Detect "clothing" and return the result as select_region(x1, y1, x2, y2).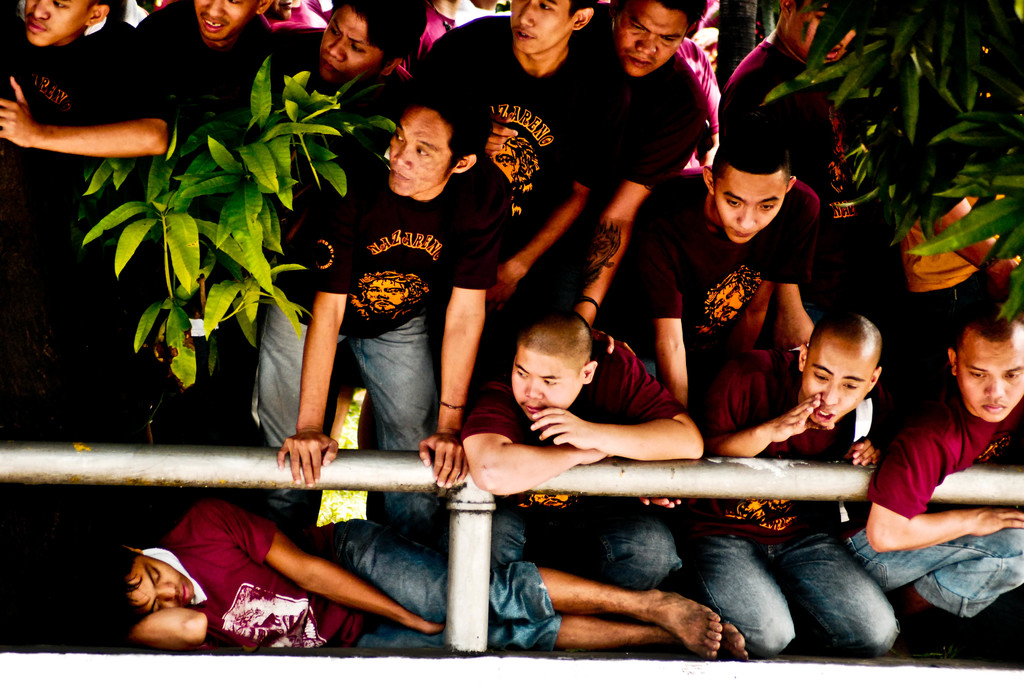
select_region(703, 370, 831, 540).
